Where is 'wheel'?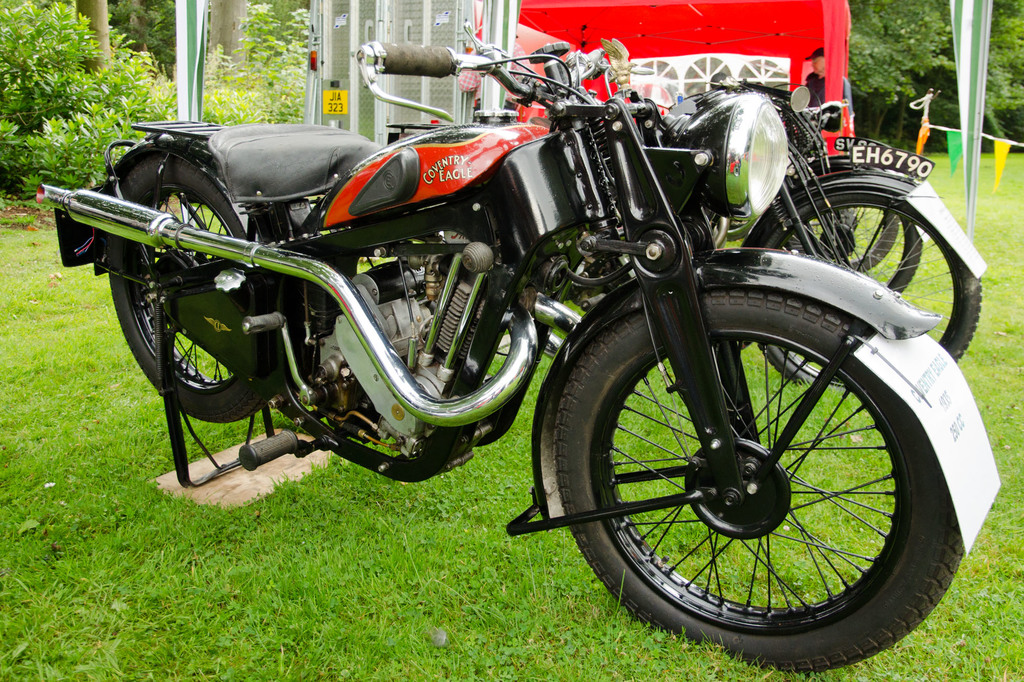
pyautogui.locateOnScreen(565, 287, 950, 648).
